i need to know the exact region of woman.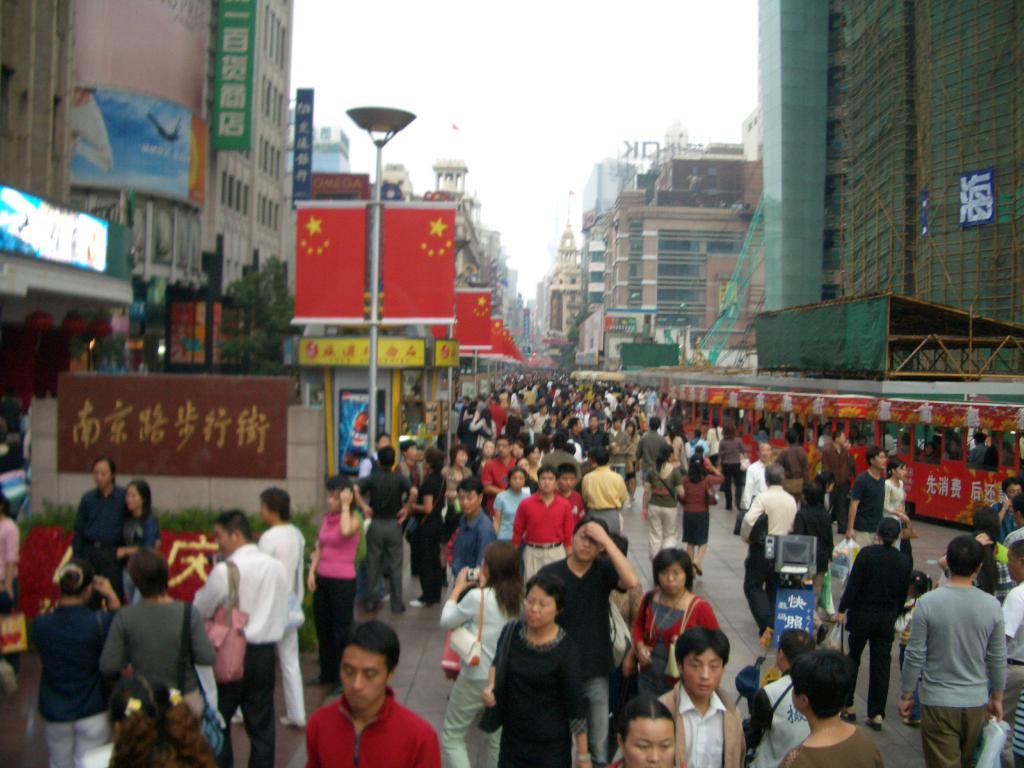
Region: 404/448/436/610.
